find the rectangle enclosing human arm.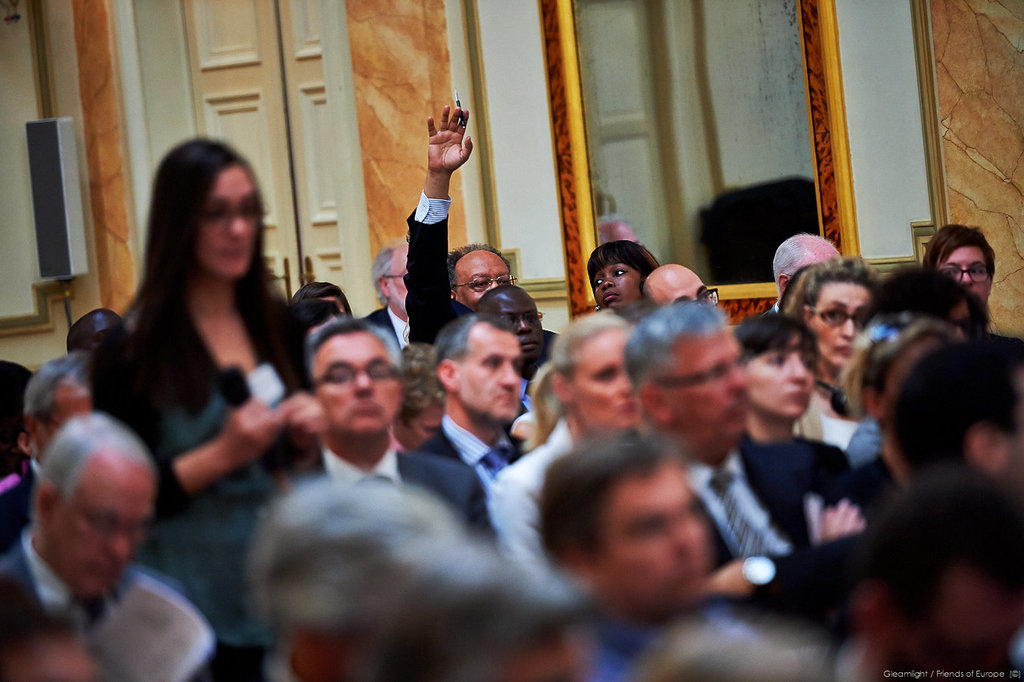
{"x1": 402, "y1": 102, "x2": 473, "y2": 346}.
